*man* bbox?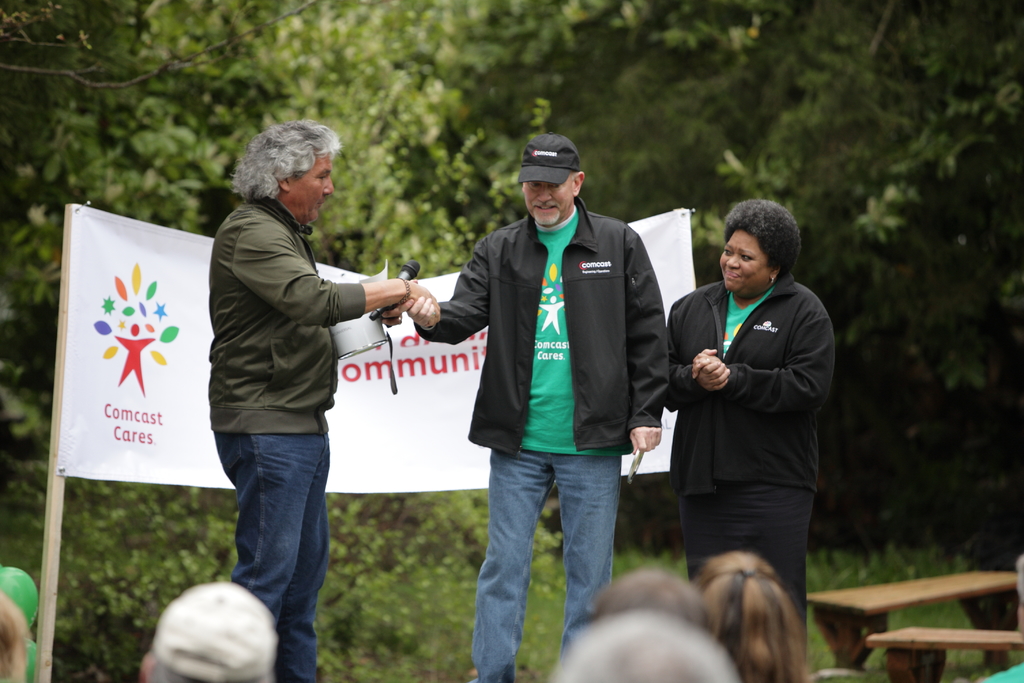
box=[205, 113, 440, 679]
